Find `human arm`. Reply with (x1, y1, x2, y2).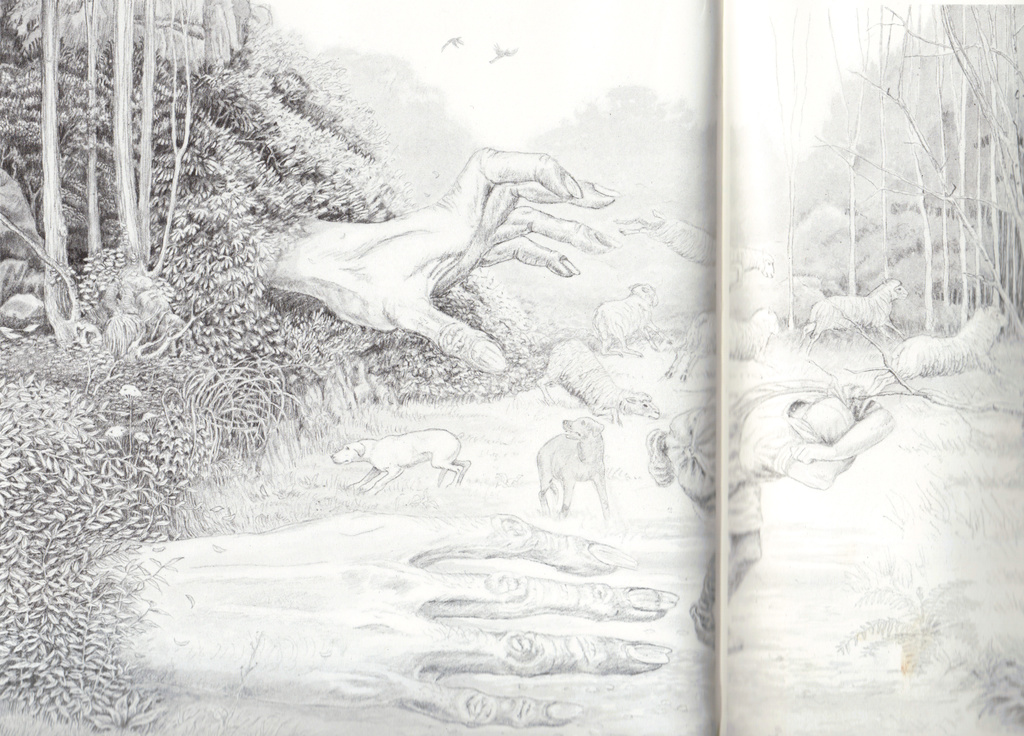
(268, 155, 620, 370).
